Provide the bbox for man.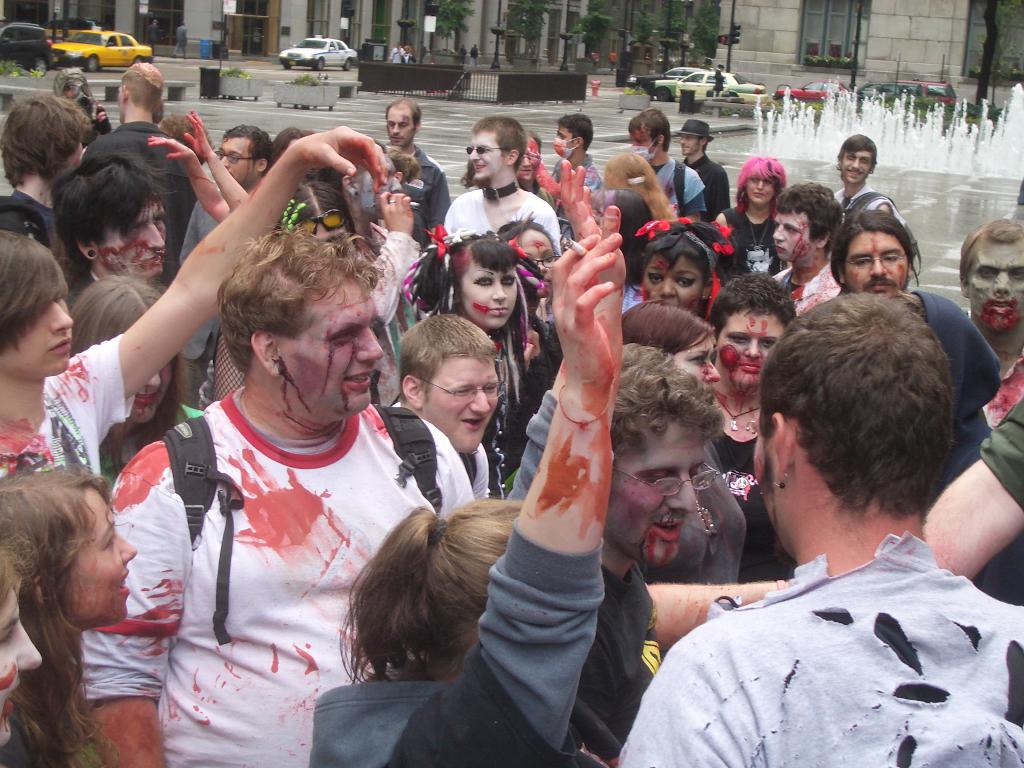
pyautogui.locateOnScreen(669, 116, 733, 230).
